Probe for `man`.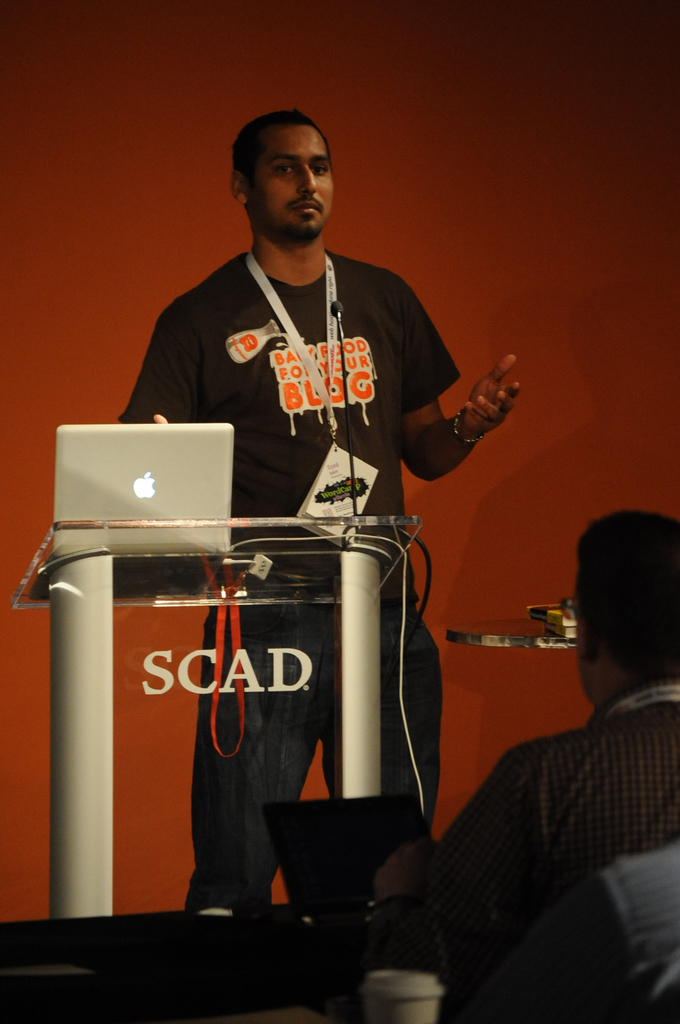
Probe result: (left=373, top=509, right=679, bottom=1023).
